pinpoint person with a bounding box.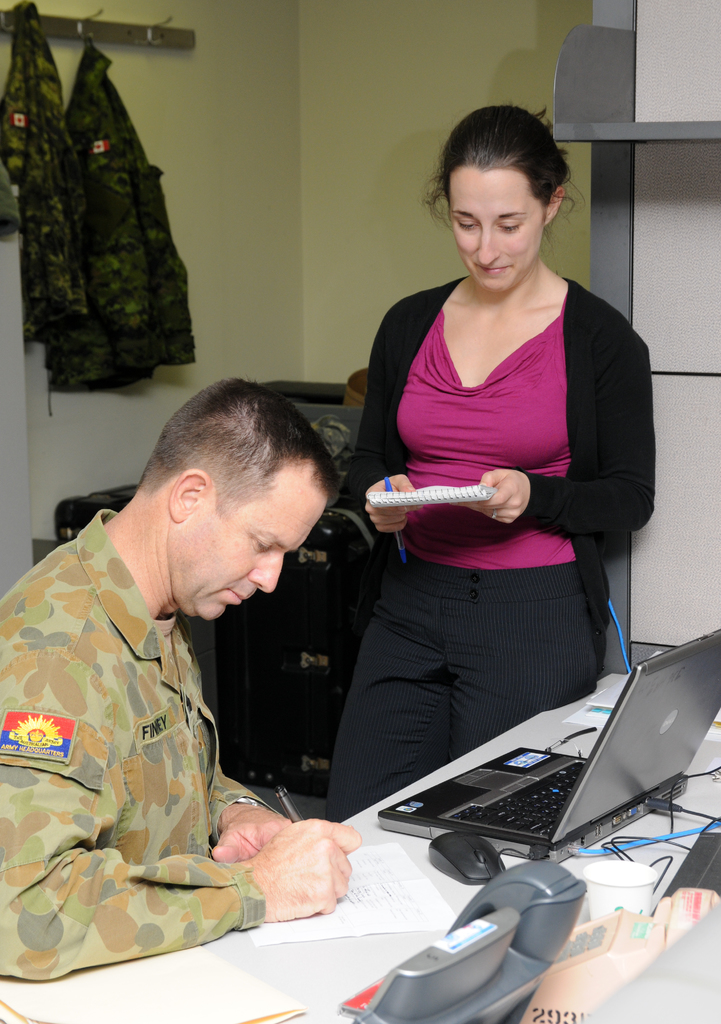
<region>327, 106, 654, 818</region>.
